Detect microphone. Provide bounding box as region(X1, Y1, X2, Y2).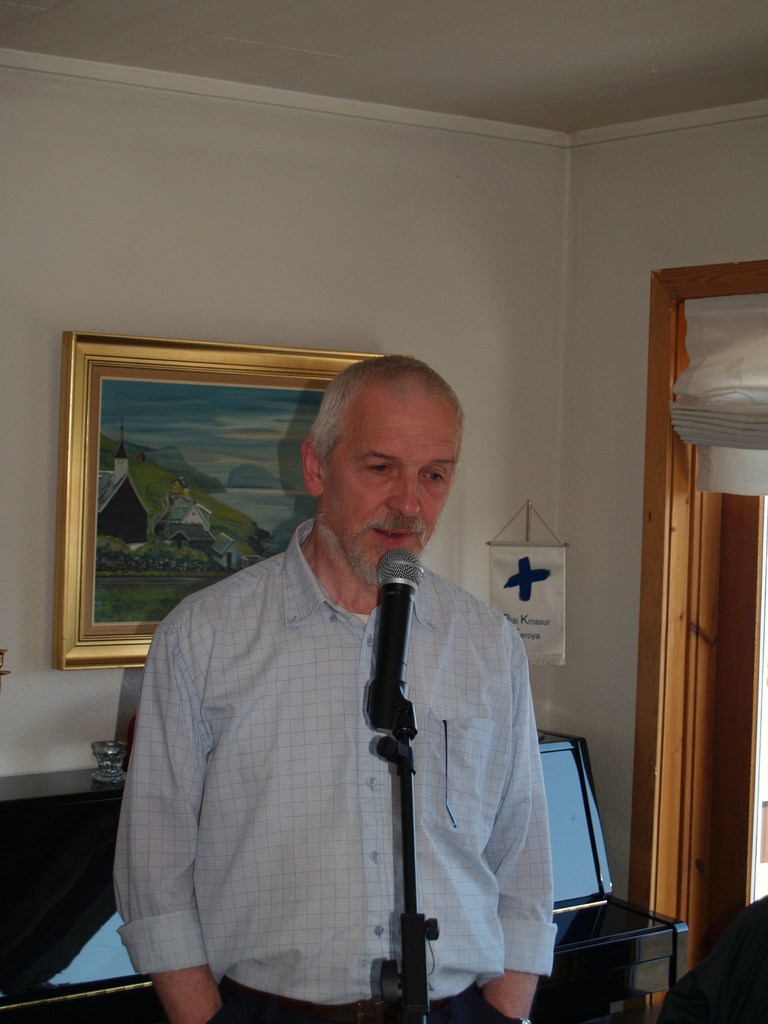
region(364, 561, 436, 675).
